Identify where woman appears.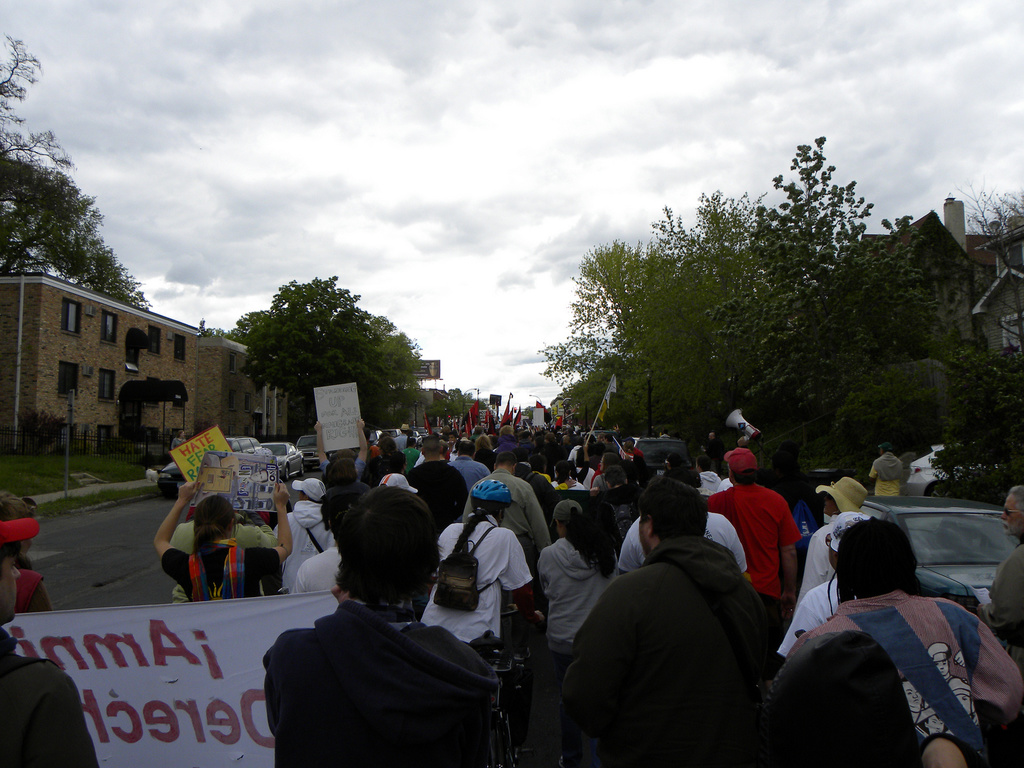
Appears at detection(422, 478, 543, 670).
